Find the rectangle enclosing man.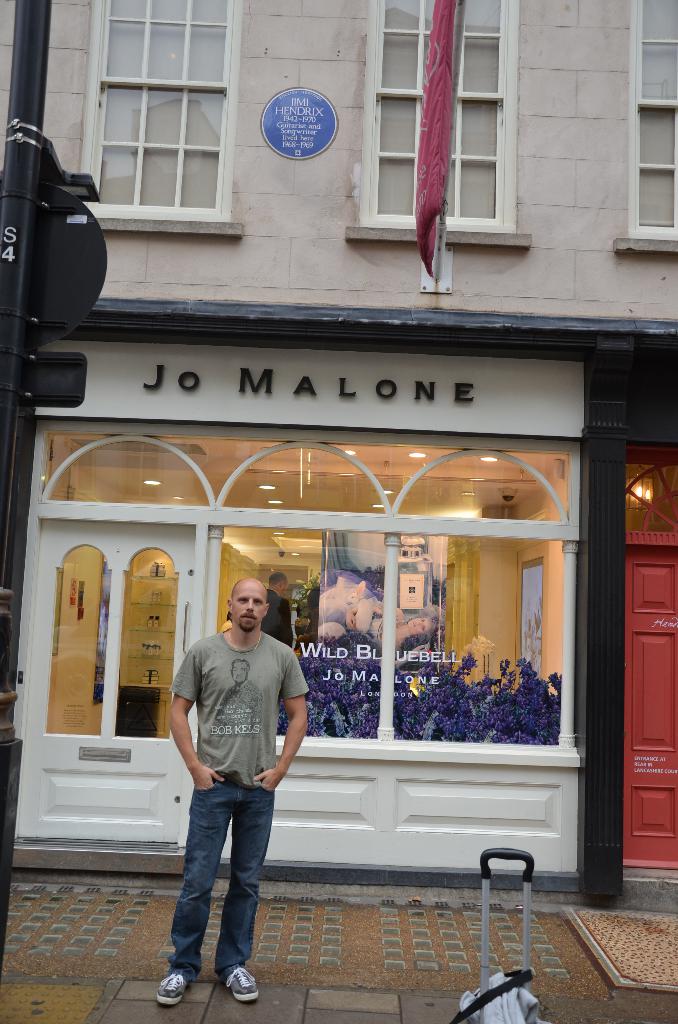
locate(151, 580, 312, 988).
